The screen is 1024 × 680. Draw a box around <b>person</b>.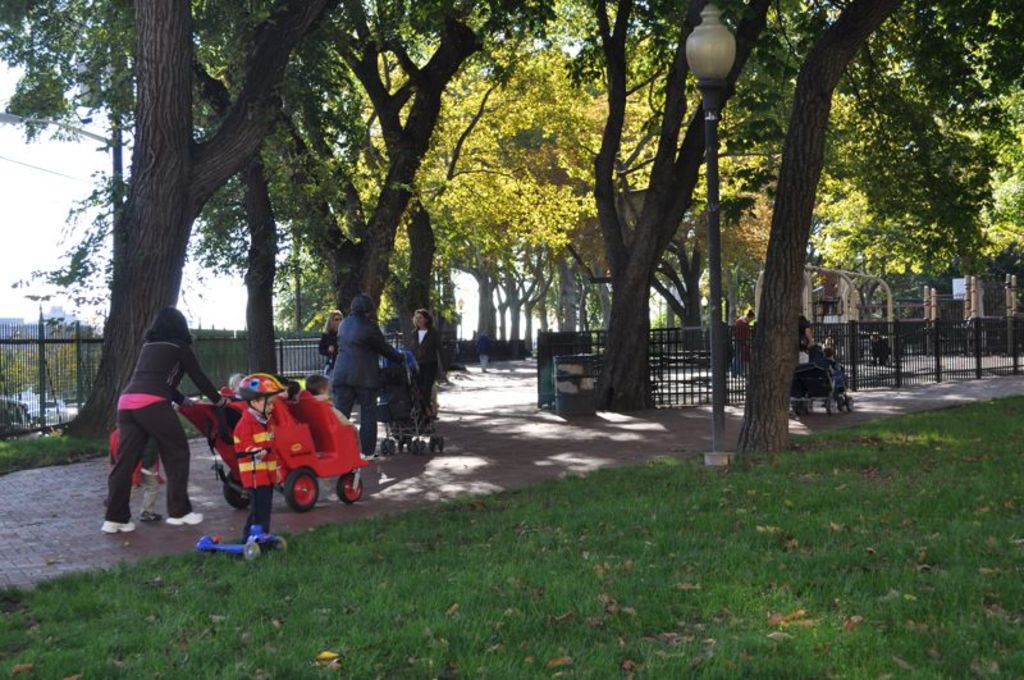
(329, 295, 411, 456).
